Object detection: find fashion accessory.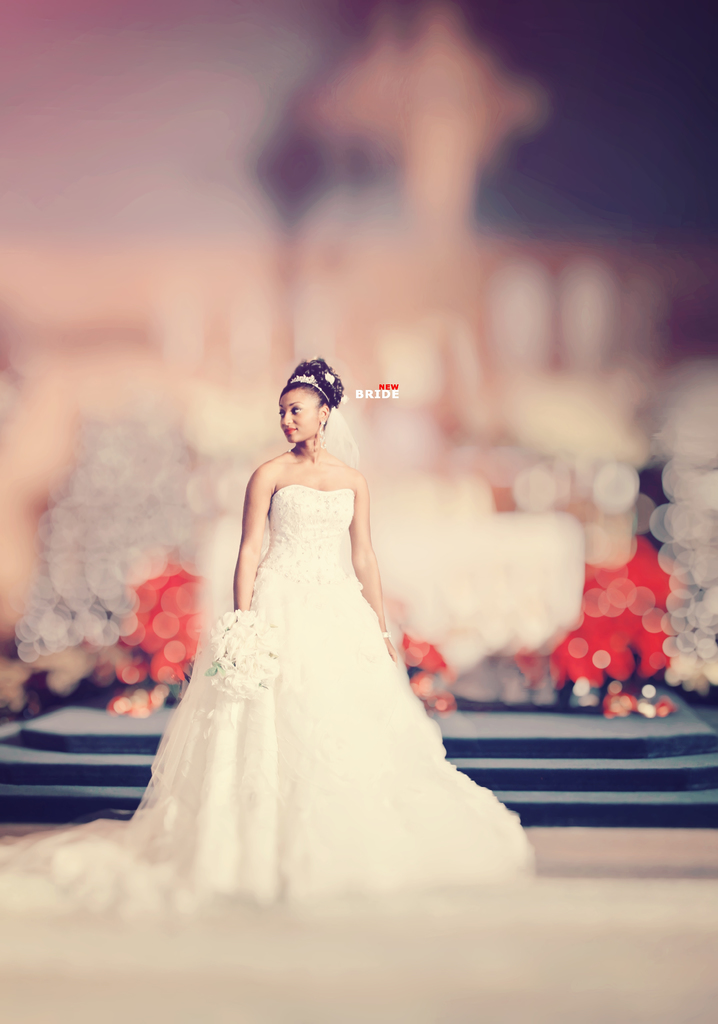
pyautogui.locateOnScreen(315, 419, 324, 459).
